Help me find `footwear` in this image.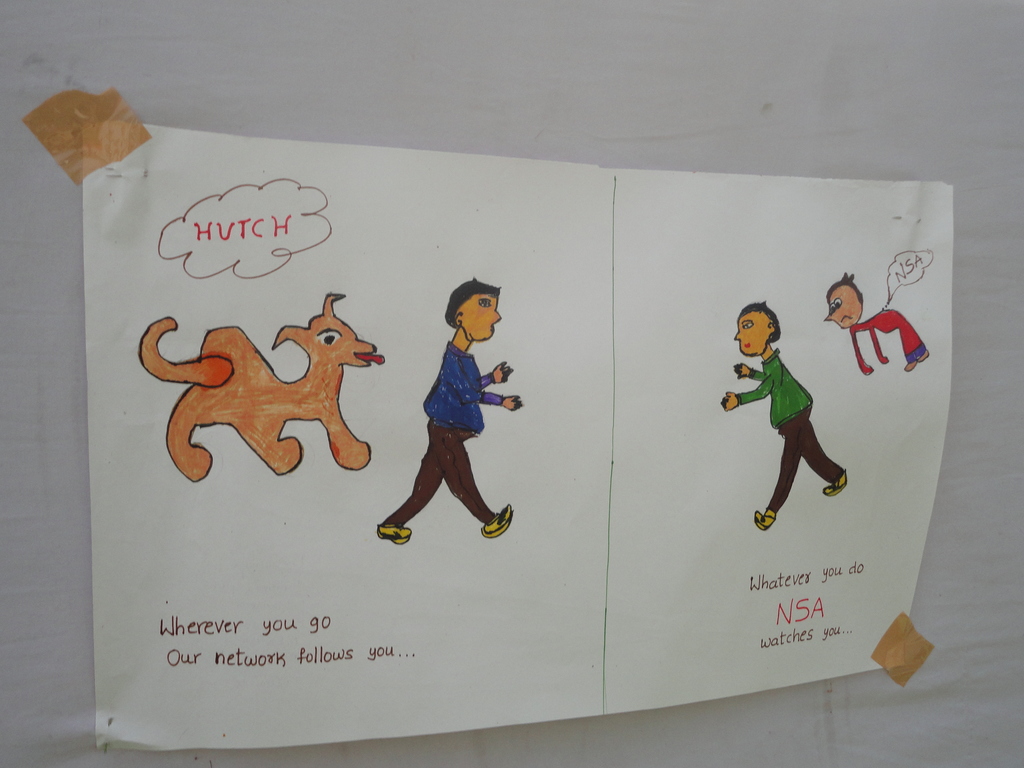
Found it: 822:470:849:499.
